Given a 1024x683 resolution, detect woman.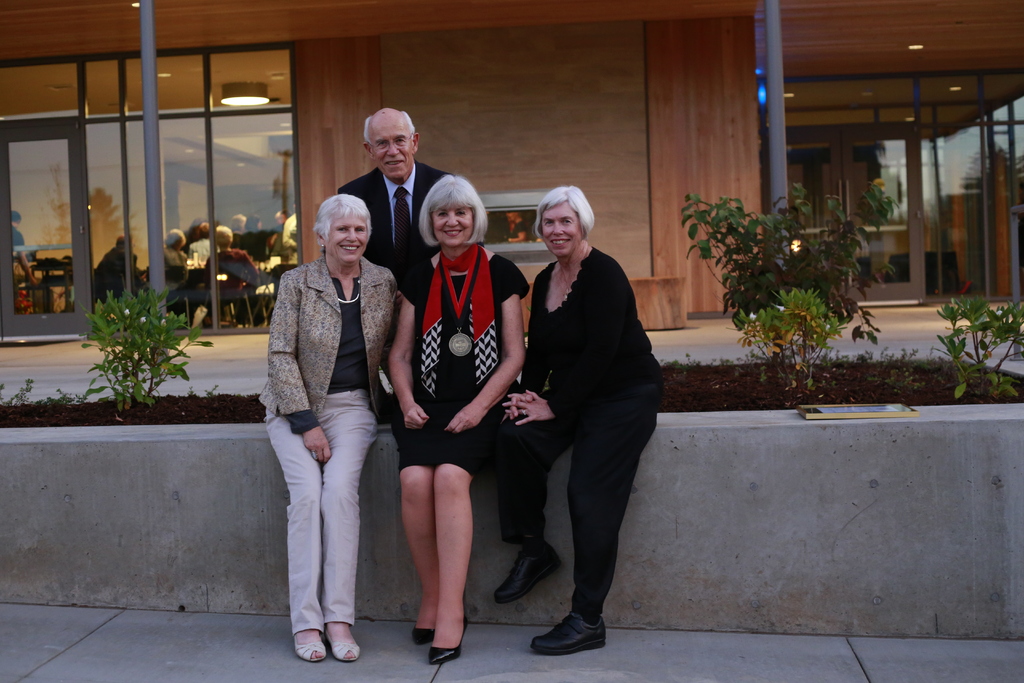
378 171 528 667.
